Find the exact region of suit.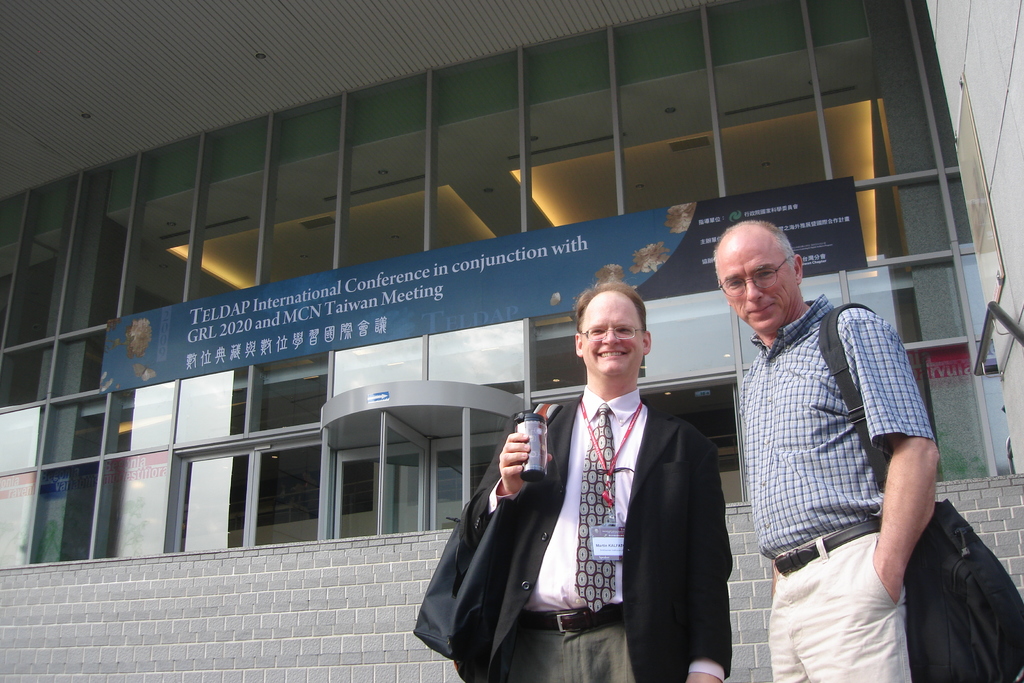
Exact region: [left=550, top=309, right=742, bottom=674].
